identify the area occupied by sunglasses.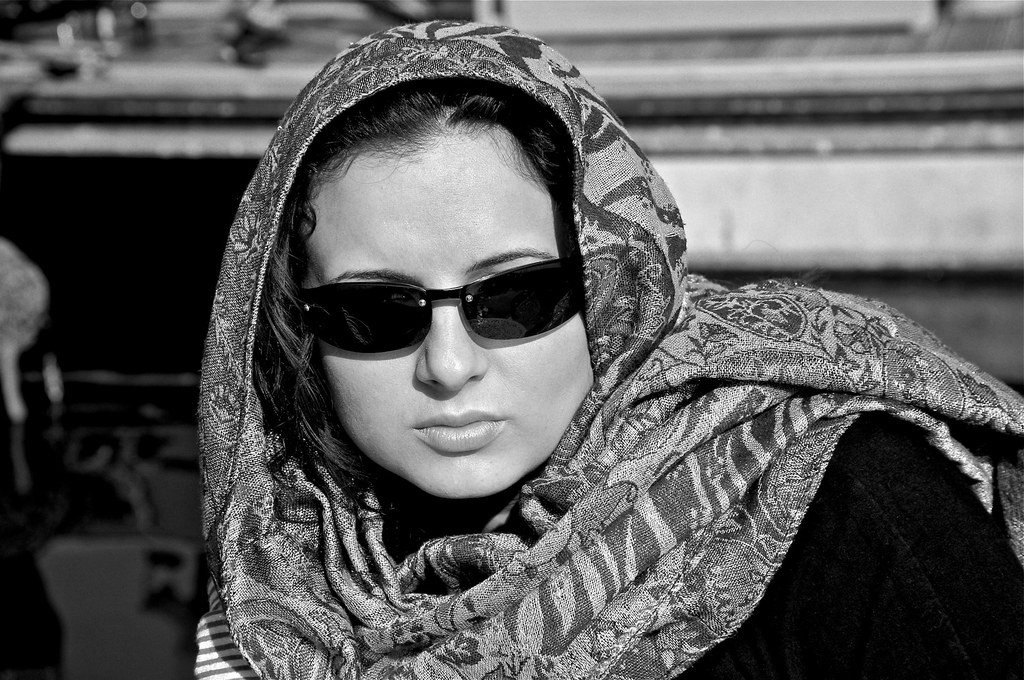
Area: select_region(288, 258, 584, 353).
